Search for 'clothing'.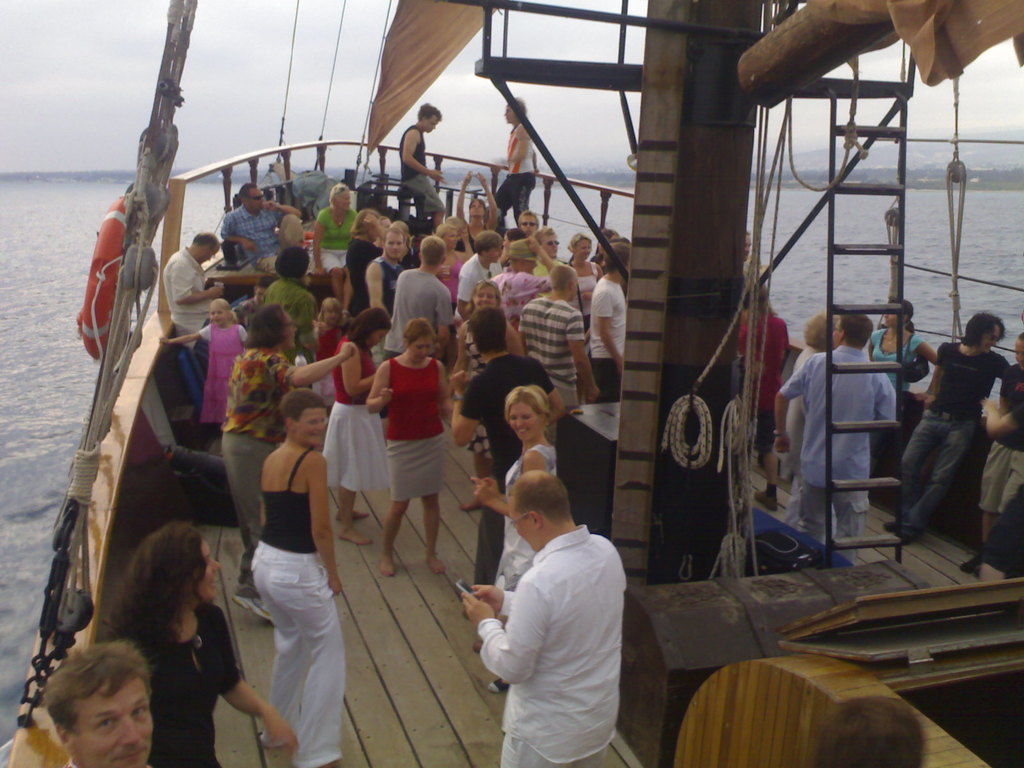
Found at l=383, t=357, r=445, b=504.
